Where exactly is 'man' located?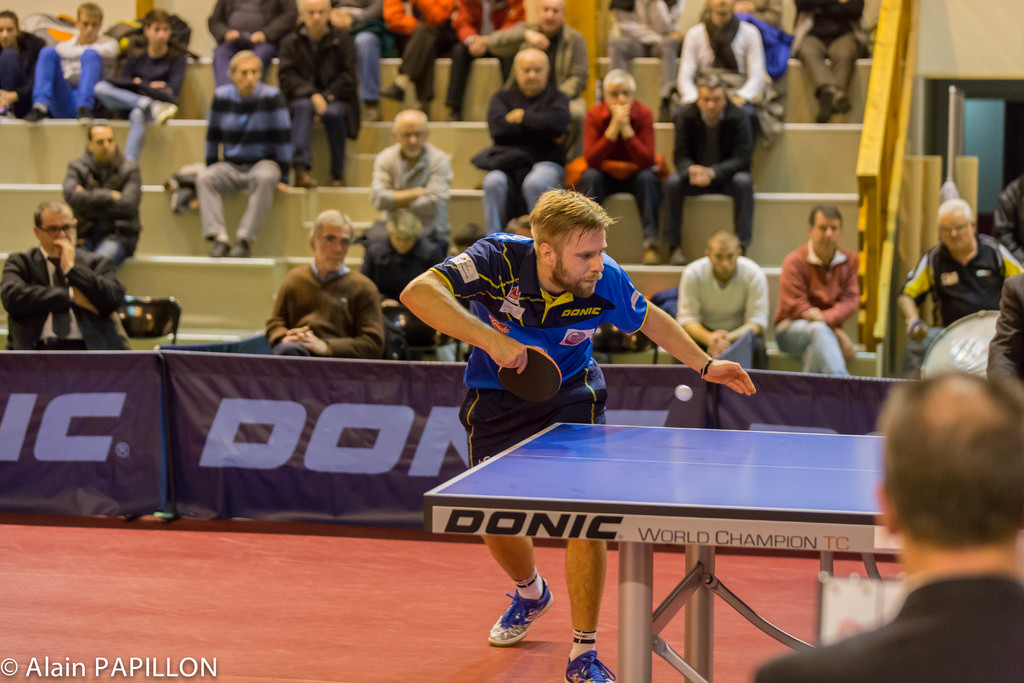
Its bounding box is [381, 0, 446, 115].
